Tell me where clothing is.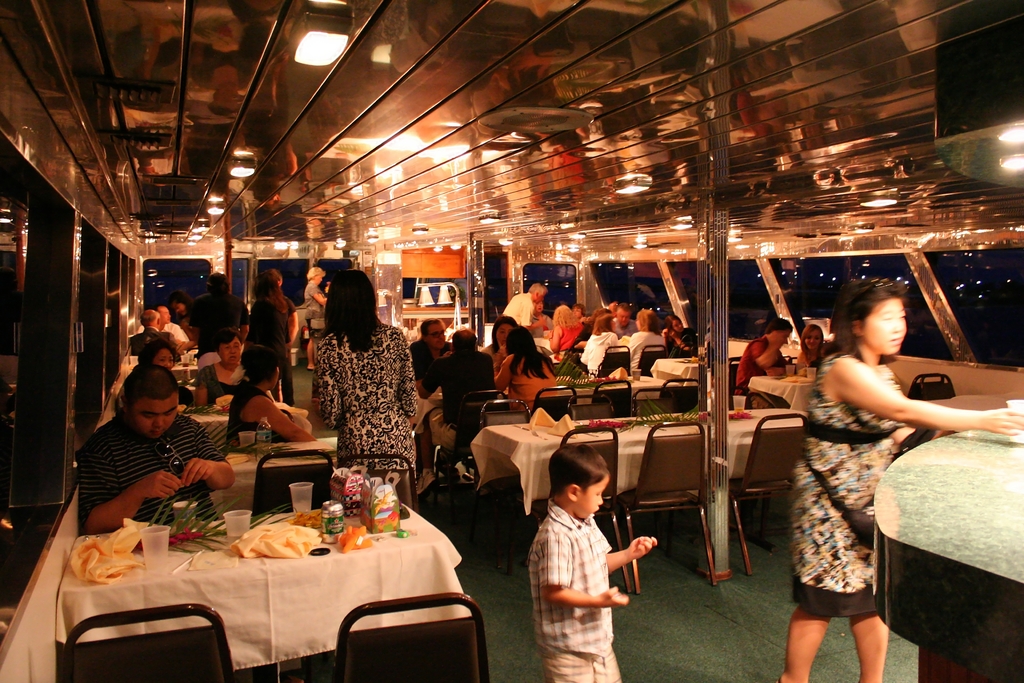
clothing is at 67,411,233,515.
